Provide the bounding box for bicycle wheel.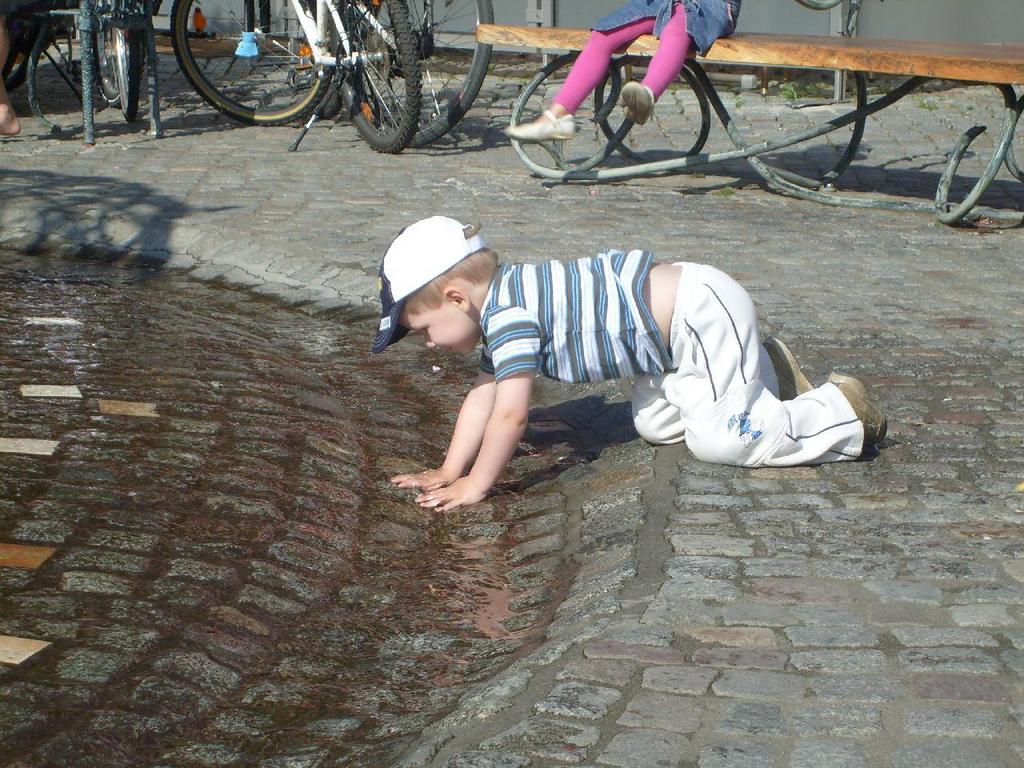
bbox=[331, 0, 421, 158].
